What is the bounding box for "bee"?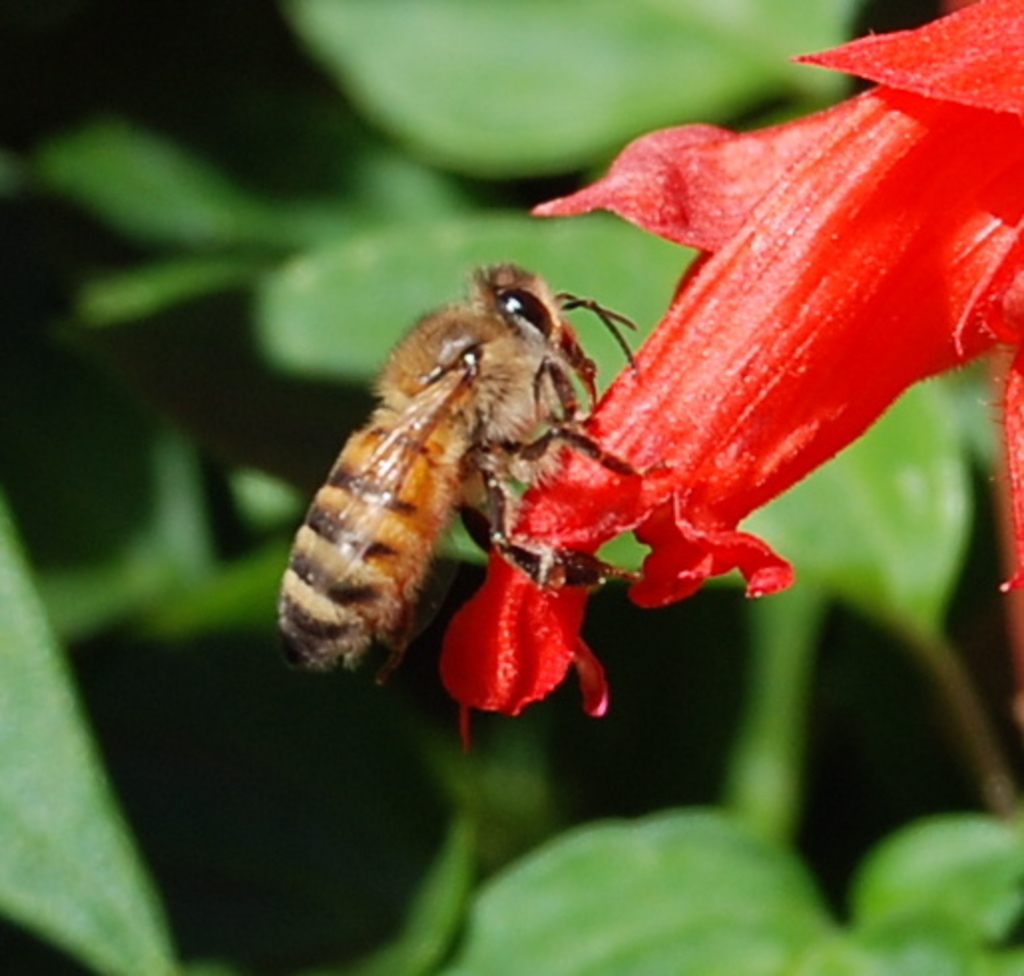
279, 233, 663, 713.
